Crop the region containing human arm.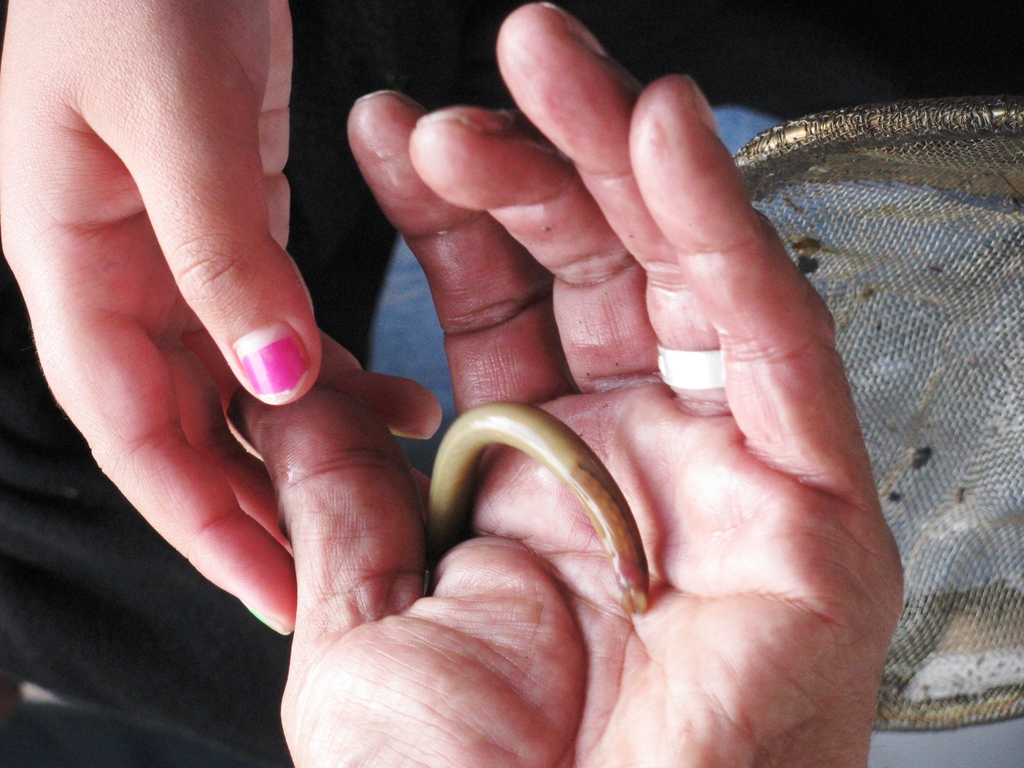
Crop region: x1=0 y1=0 x2=442 y2=638.
